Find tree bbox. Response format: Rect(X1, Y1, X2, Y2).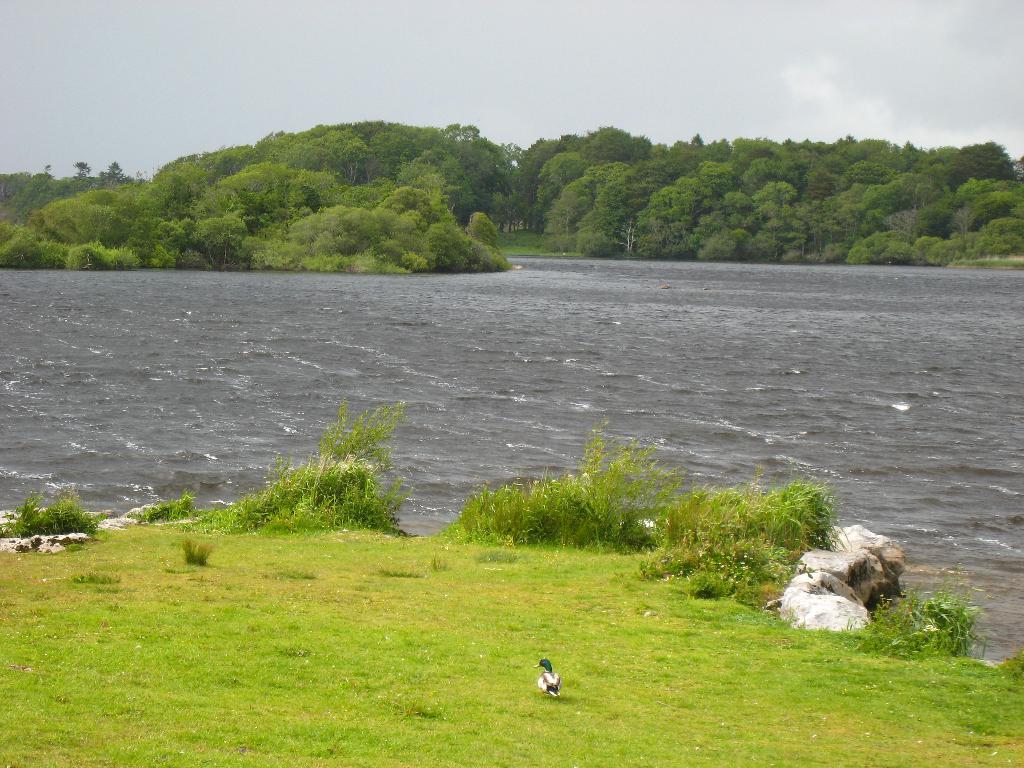
Rect(118, 179, 173, 243).
